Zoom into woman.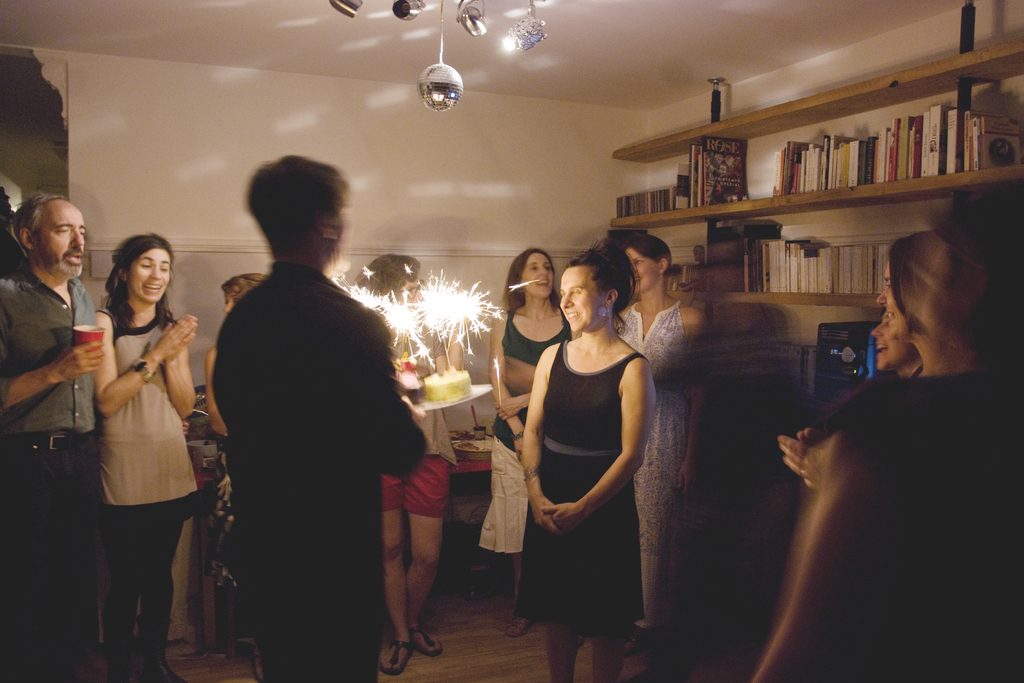
Zoom target: box(98, 224, 209, 682).
